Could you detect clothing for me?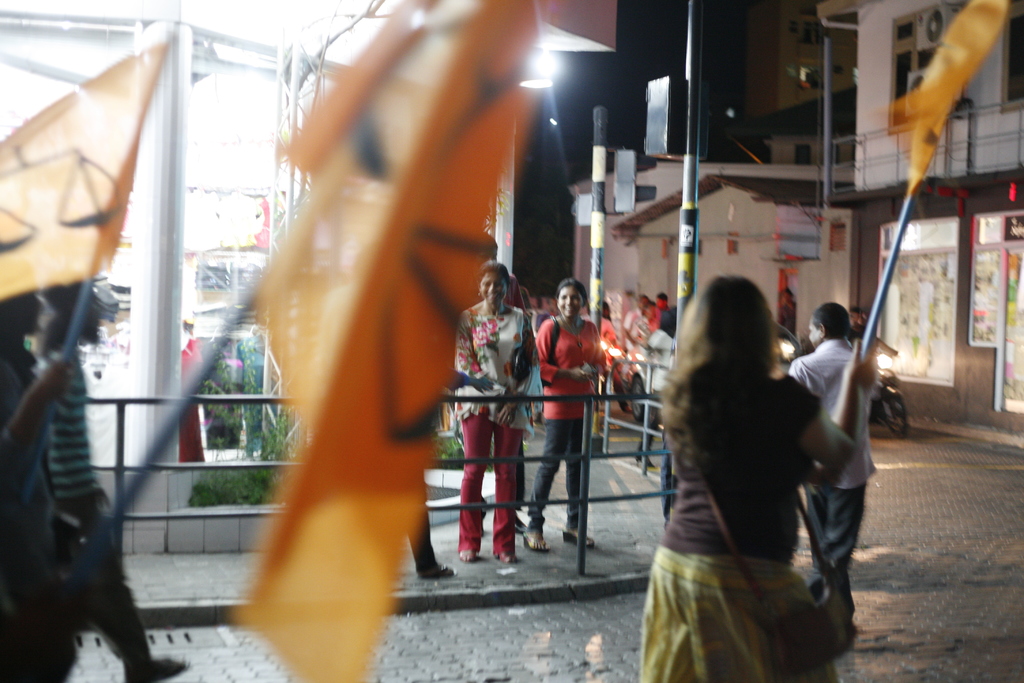
Detection result: box(596, 317, 618, 363).
